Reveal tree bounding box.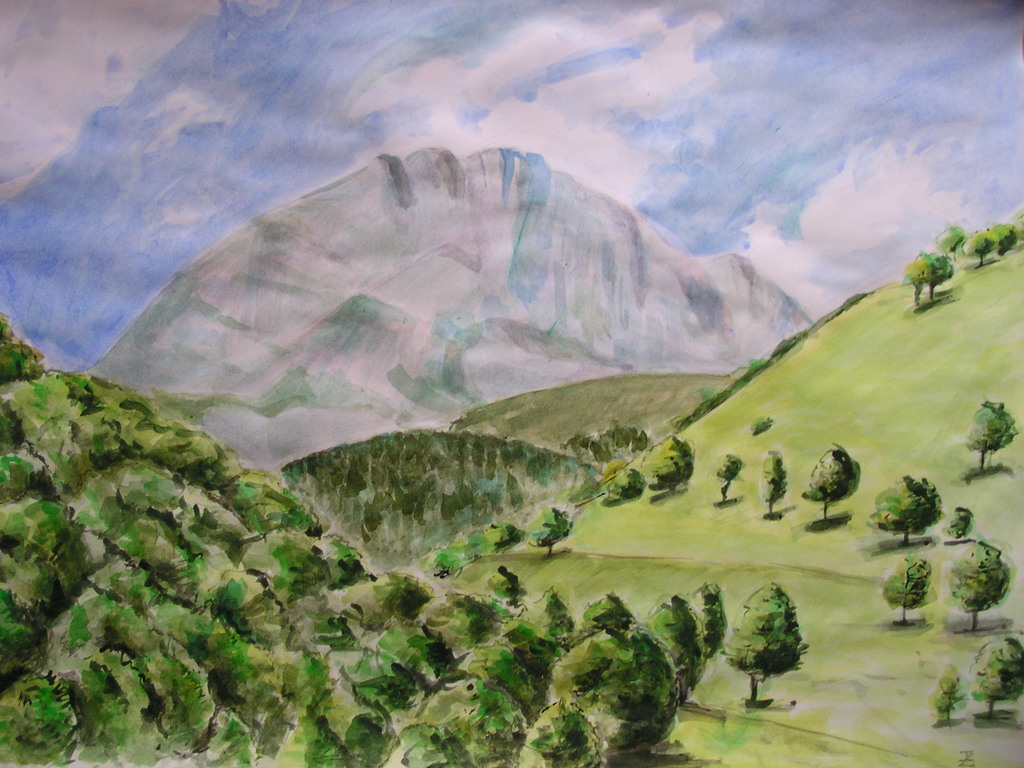
Revealed: 966/638/1023/720.
